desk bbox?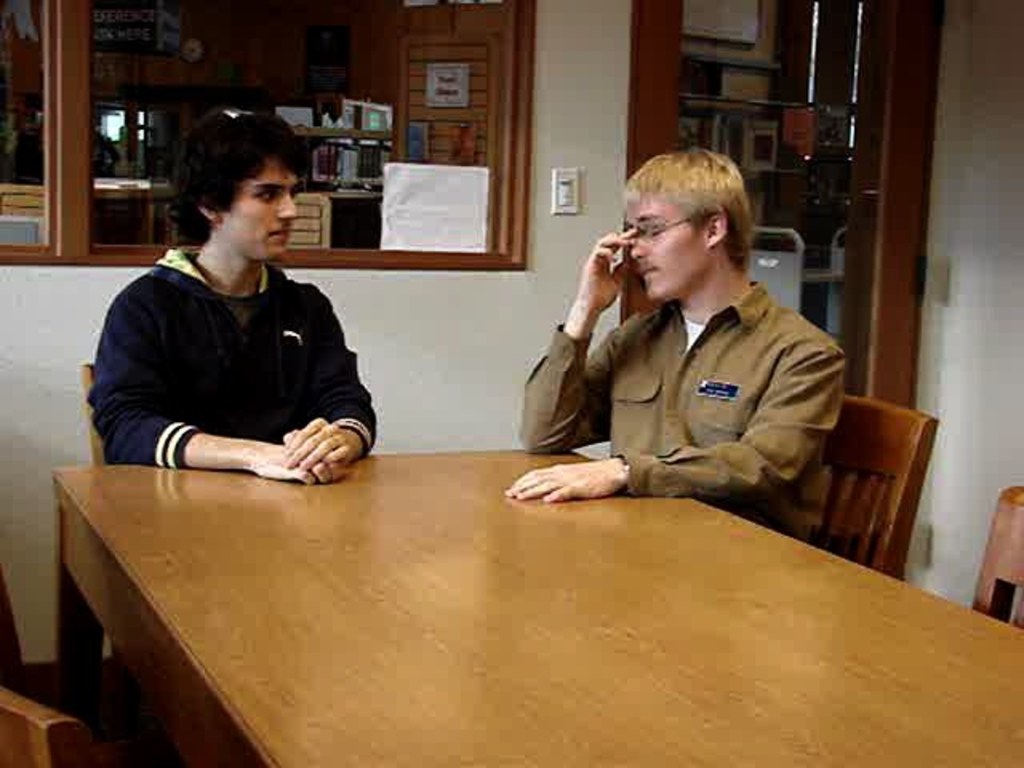
crop(0, 410, 896, 744)
